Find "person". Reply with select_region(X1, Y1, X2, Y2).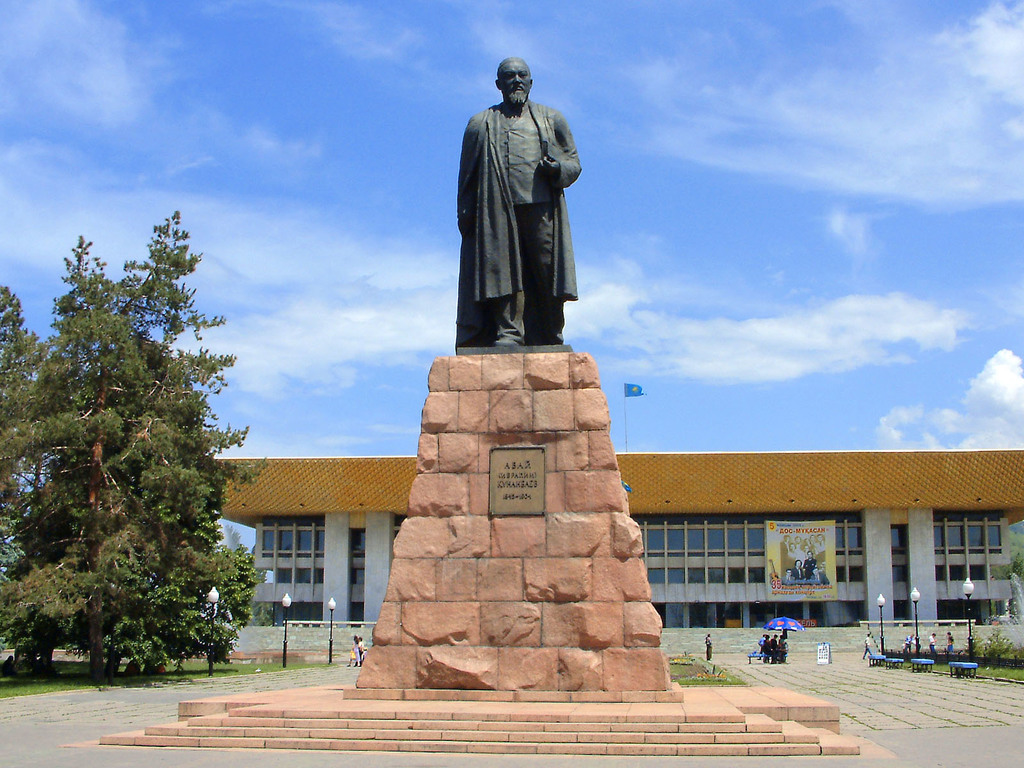
select_region(945, 631, 955, 656).
